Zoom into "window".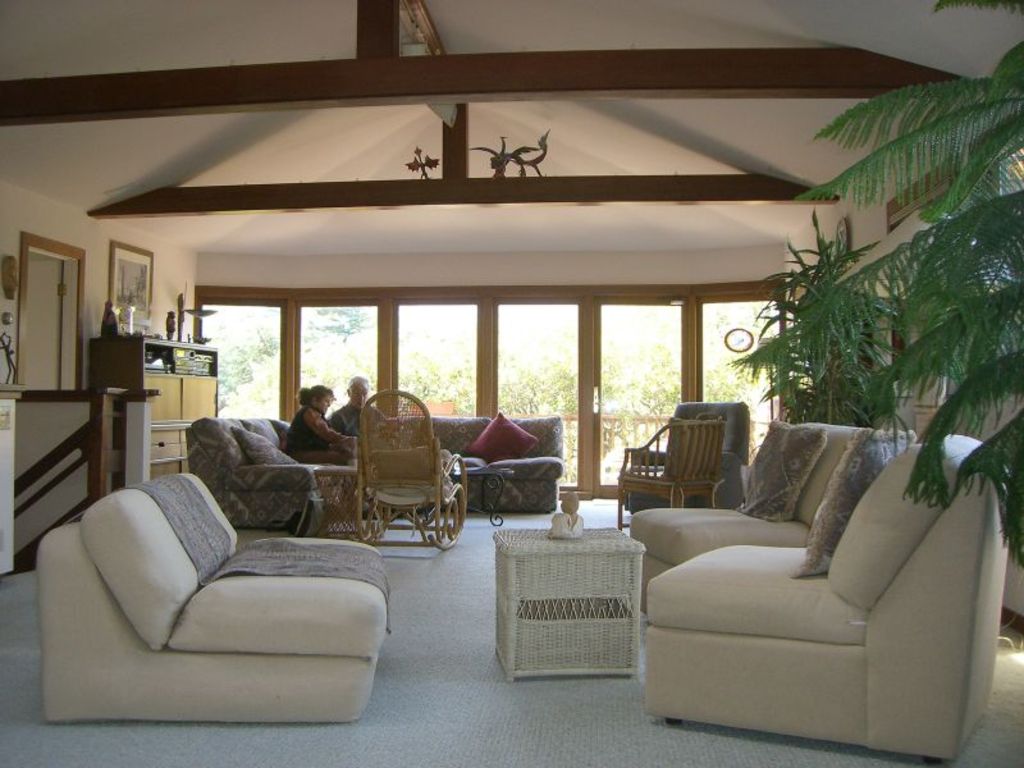
Zoom target: (x1=396, y1=302, x2=484, y2=416).
